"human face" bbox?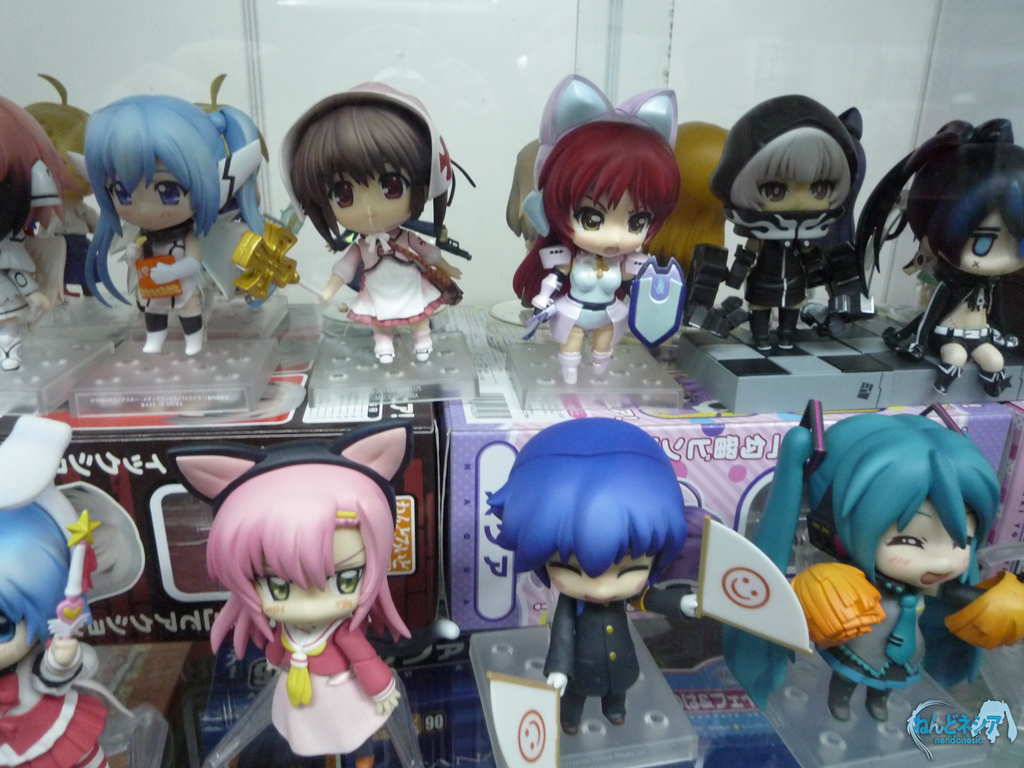
Rect(253, 526, 364, 632)
